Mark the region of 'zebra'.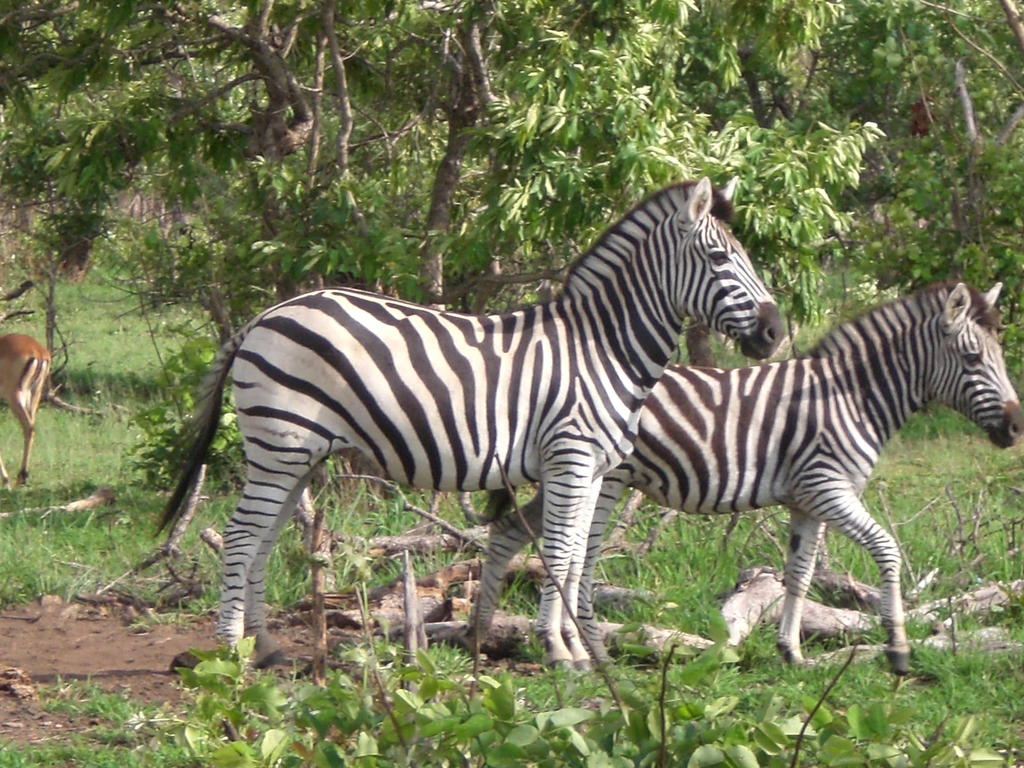
Region: (left=479, top=278, right=1023, bottom=680).
